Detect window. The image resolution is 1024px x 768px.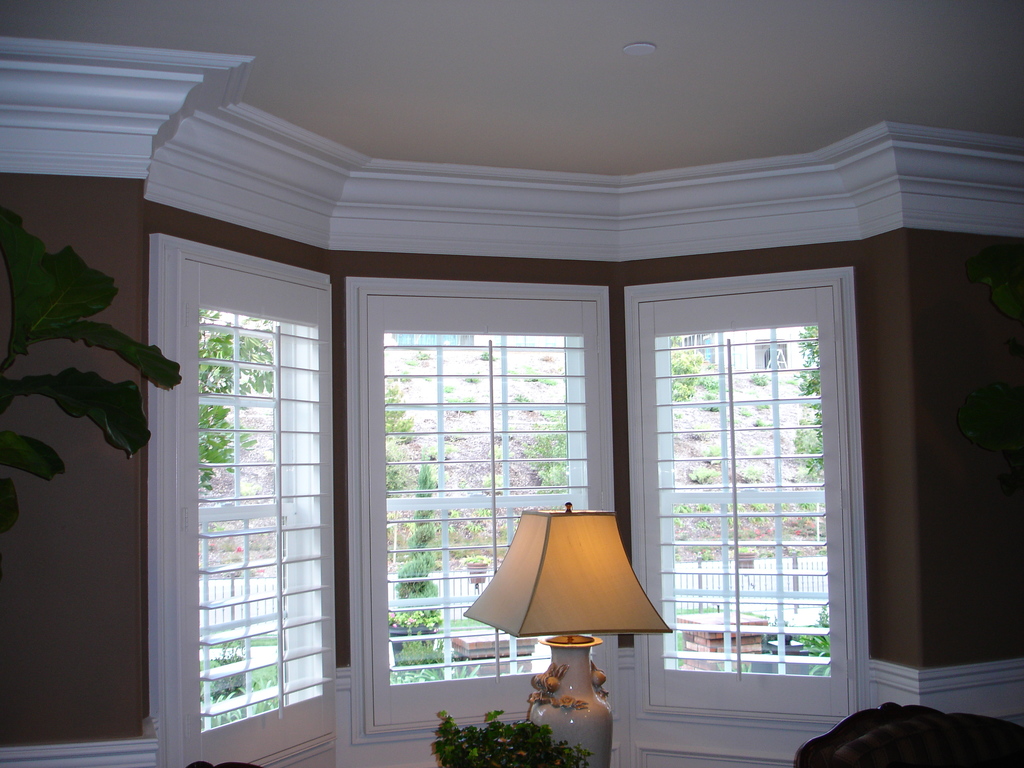
{"left": 339, "top": 290, "right": 660, "bottom": 755}.
